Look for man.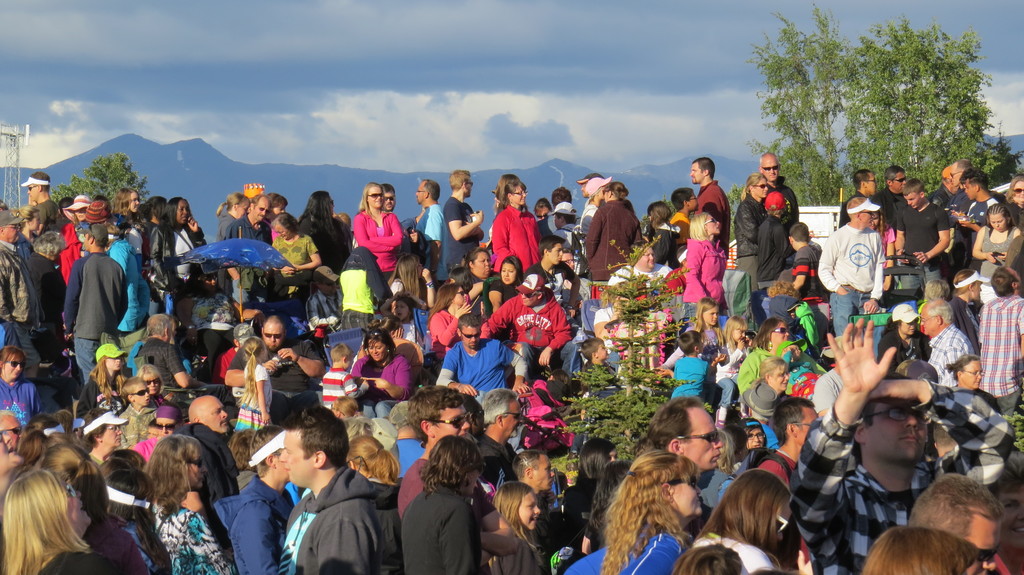
Found: <box>785,320,1014,574</box>.
